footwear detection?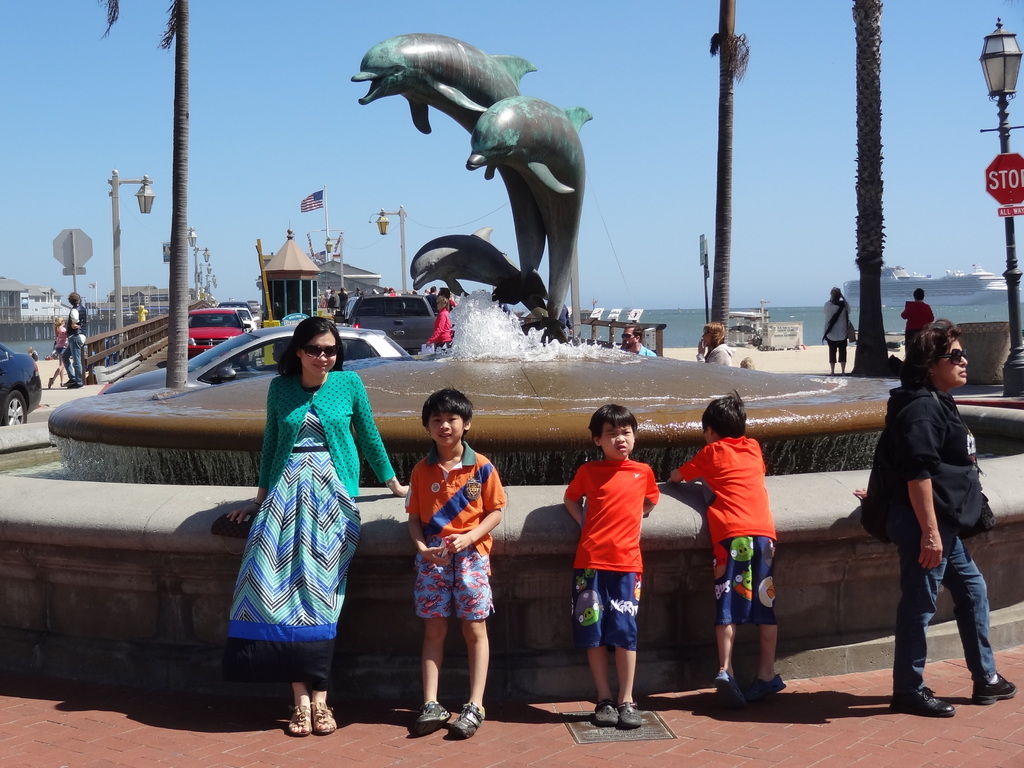
bbox=[975, 673, 1016, 703]
